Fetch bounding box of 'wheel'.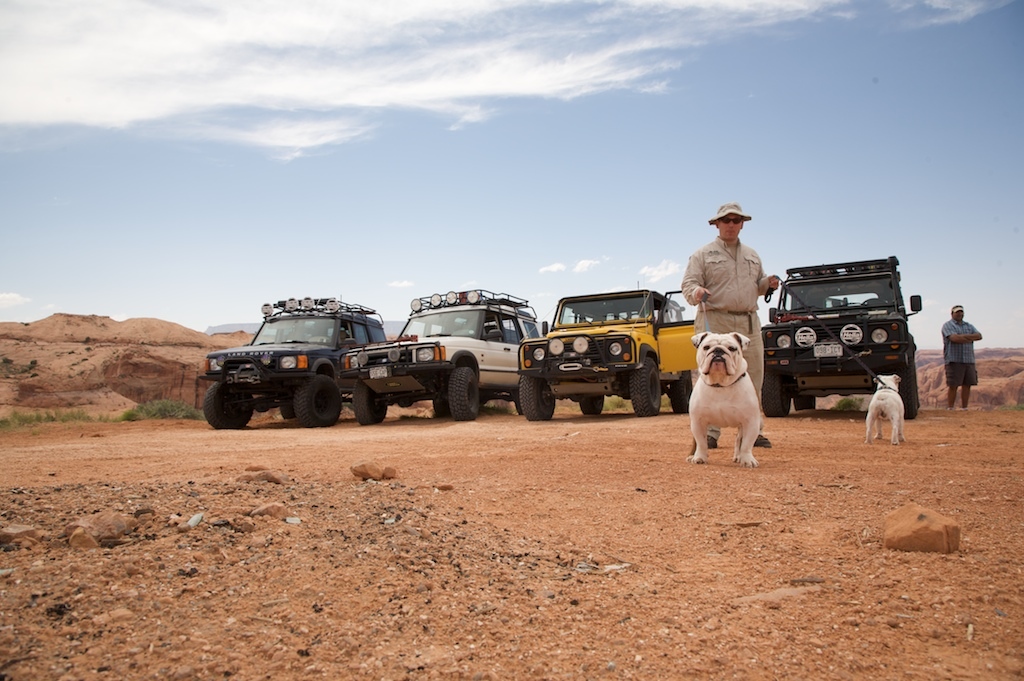
Bbox: box=[757, 379, 793, 411].
